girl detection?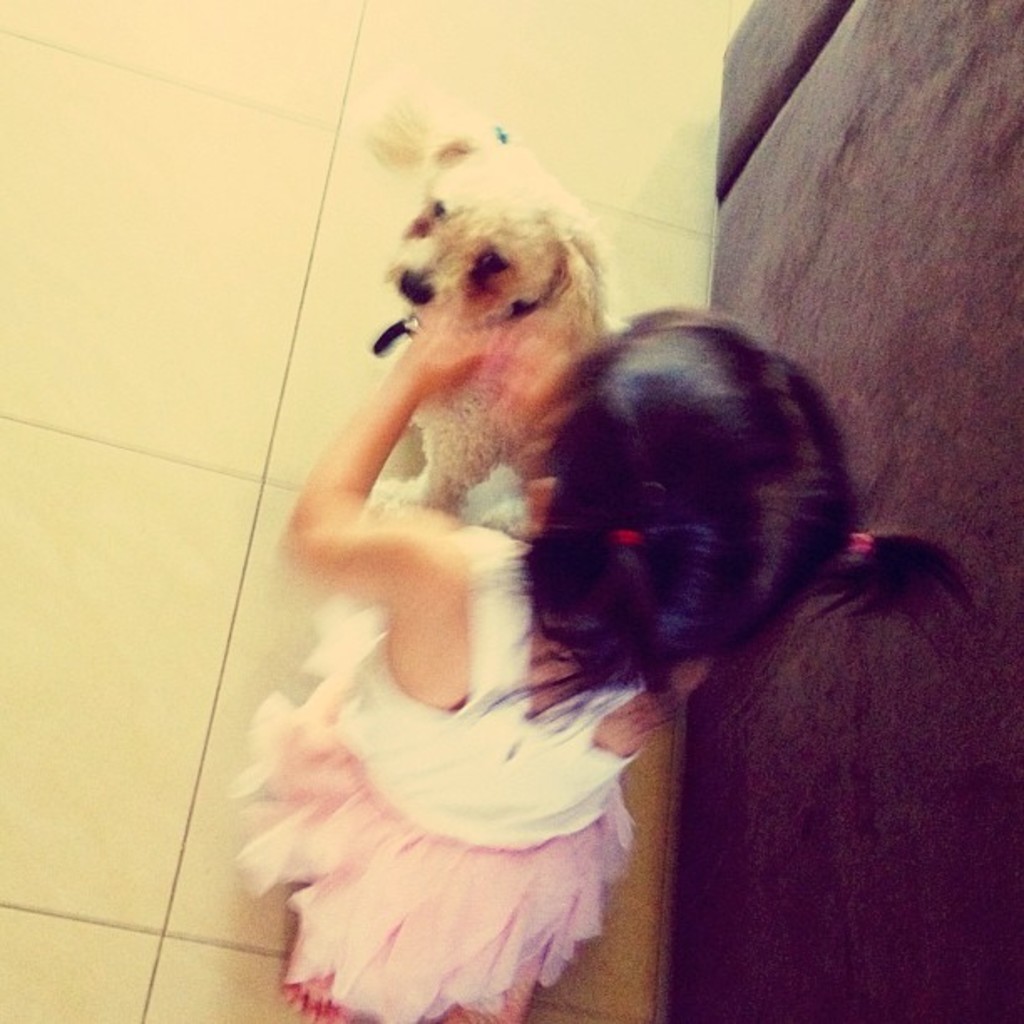
[258, 269, 991, 1022]
